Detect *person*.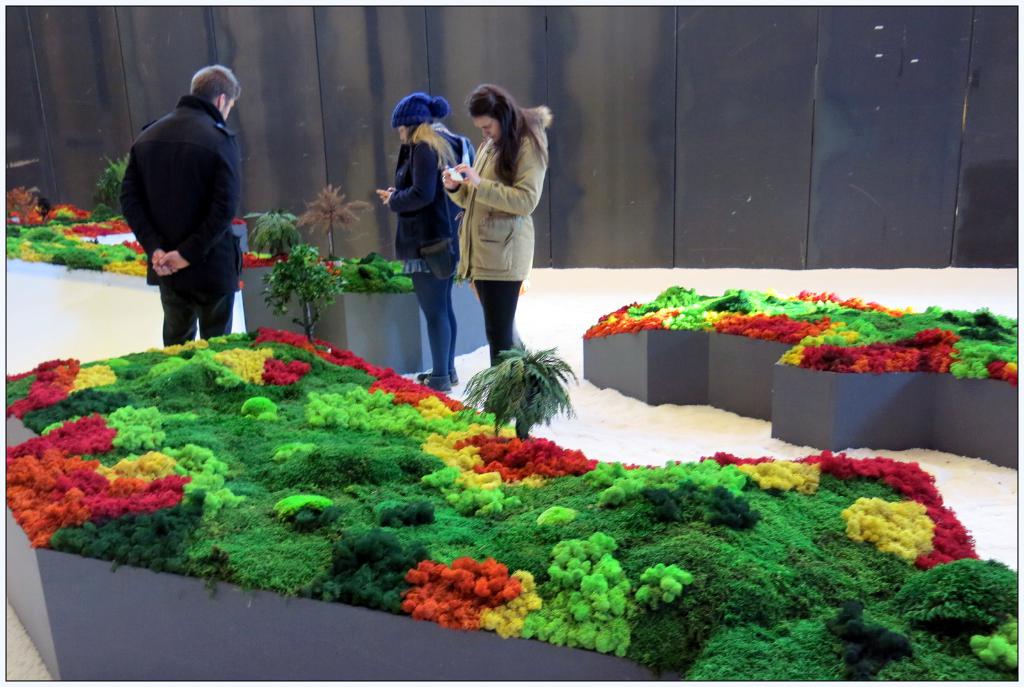
Detected at (left=119, top=60, right=253, bottom=355).
